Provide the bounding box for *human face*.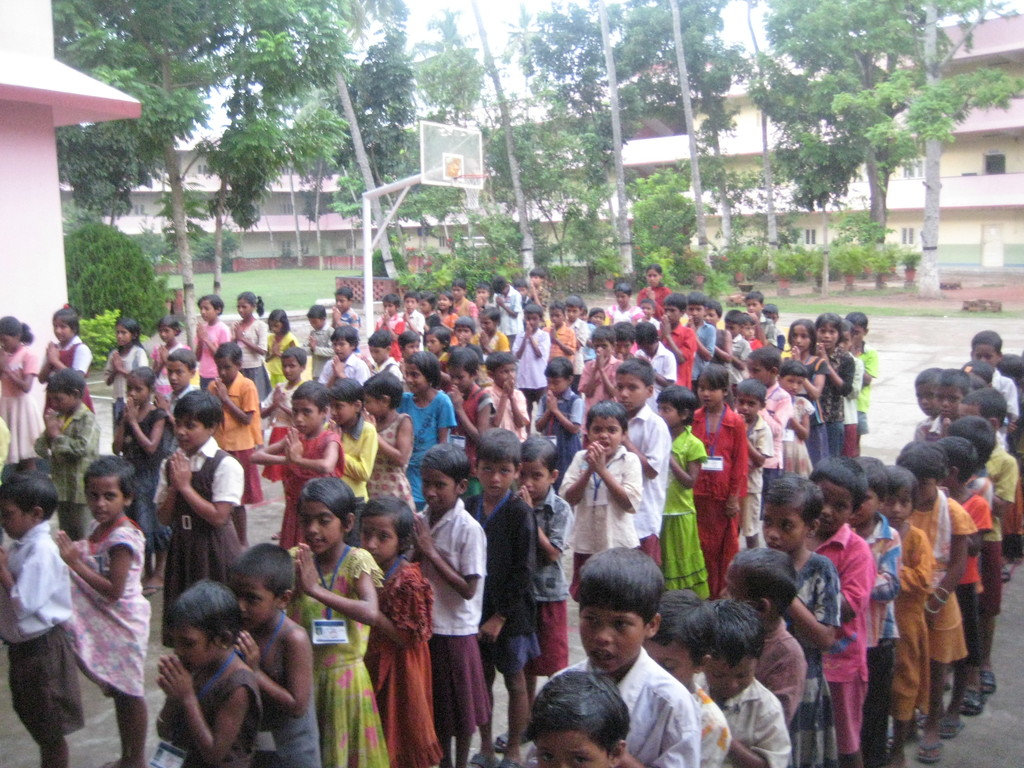
420,466,458,511.
